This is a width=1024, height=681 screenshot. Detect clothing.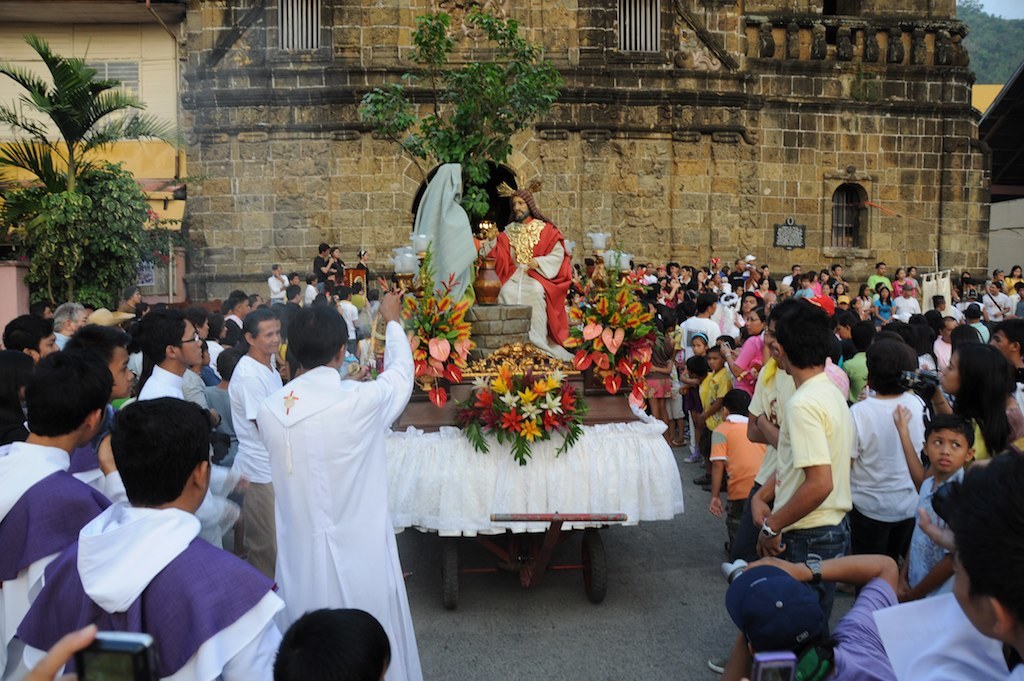
(x1=663, y1=348, x2=715, y2=427).
